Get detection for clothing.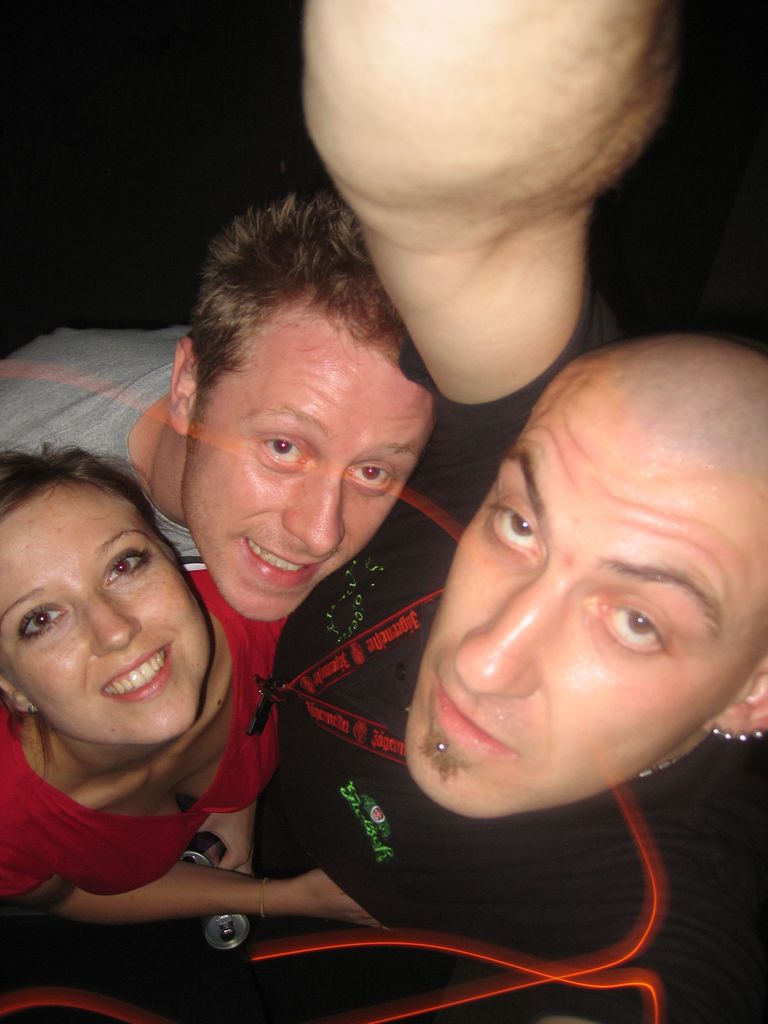
Detection: x1=0, y1=566, x2=290, y2=899.
